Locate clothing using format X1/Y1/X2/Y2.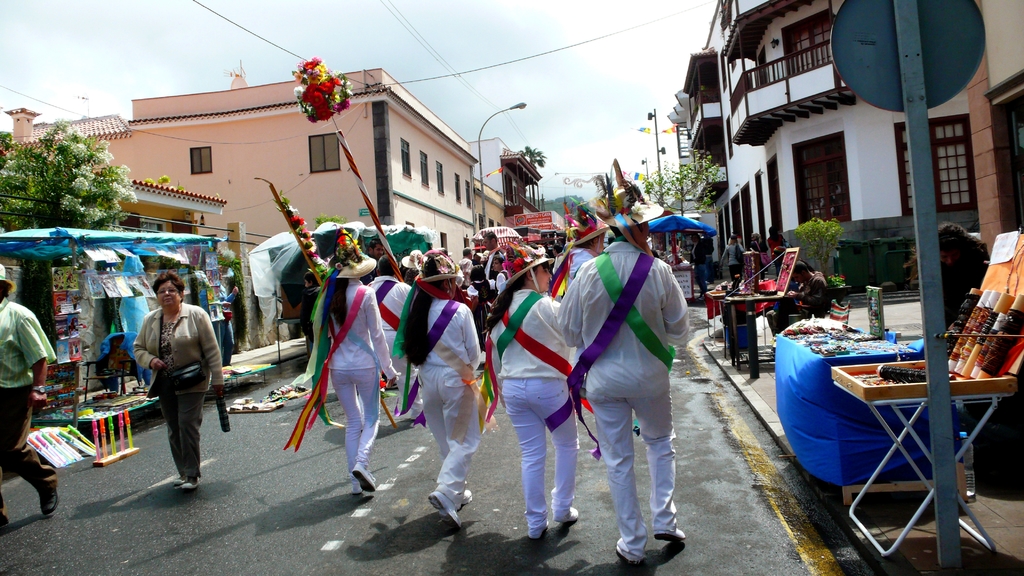
0/291/61/533.
